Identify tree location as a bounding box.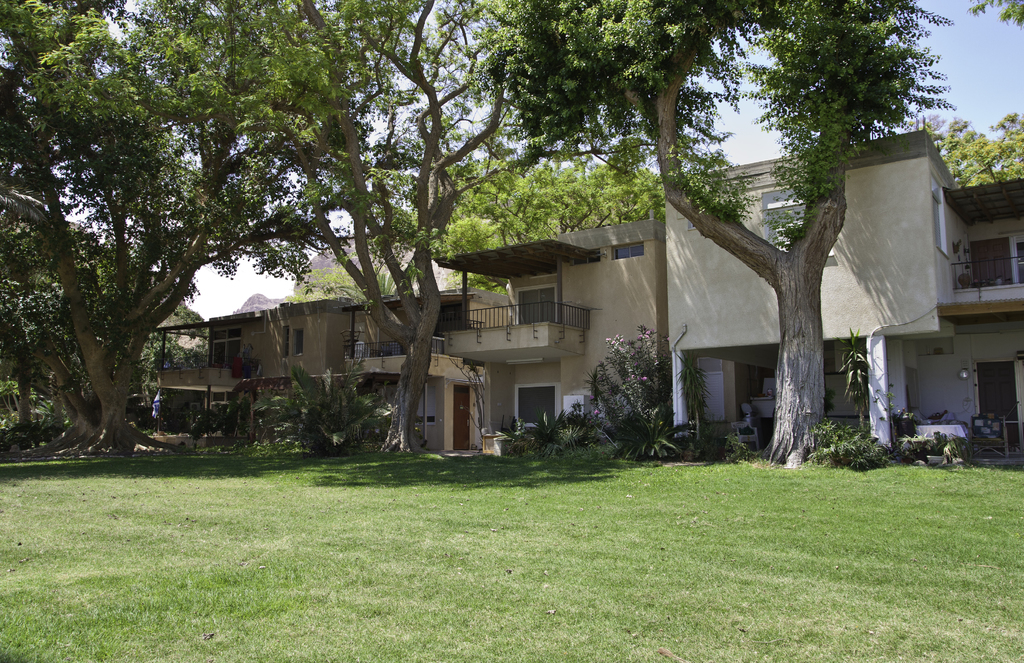
box=[17, 0, 632, 463].
